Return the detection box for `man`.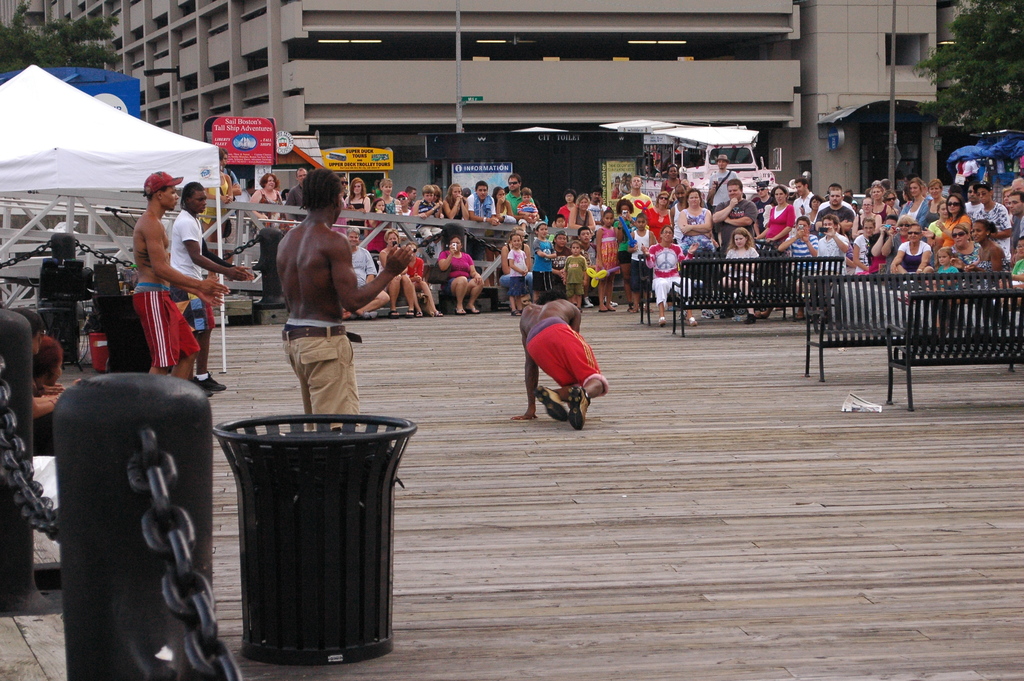
[780,217,819,321].
